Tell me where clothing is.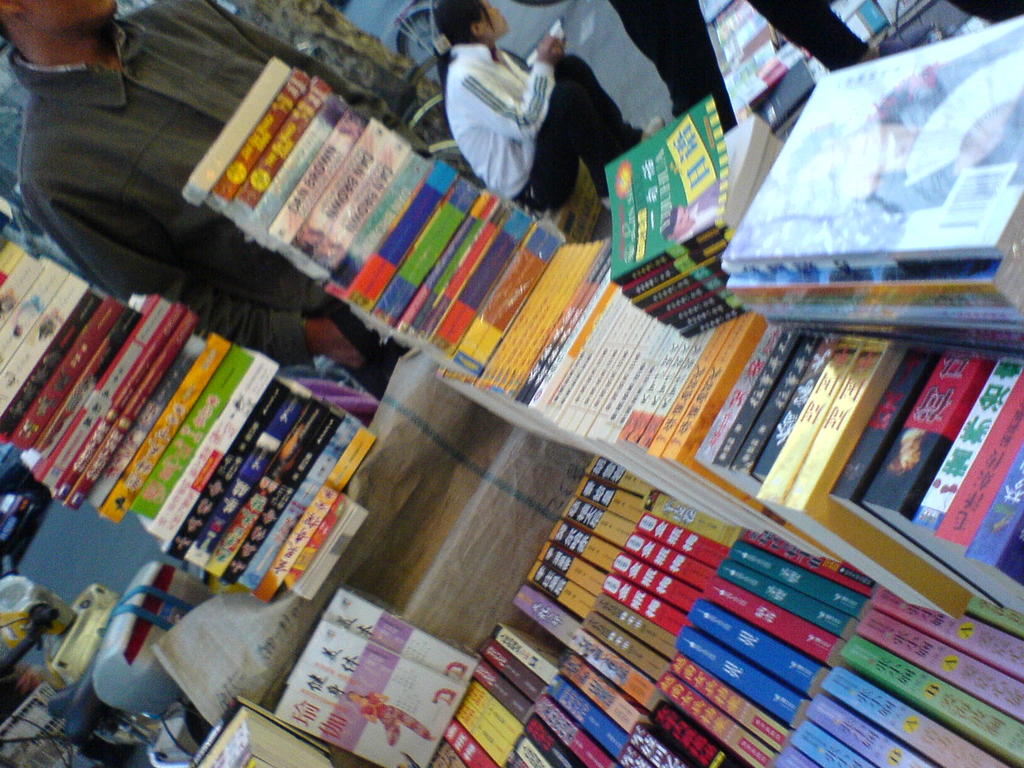
clothing is at <region>8, 0, 431, 398</region>.
